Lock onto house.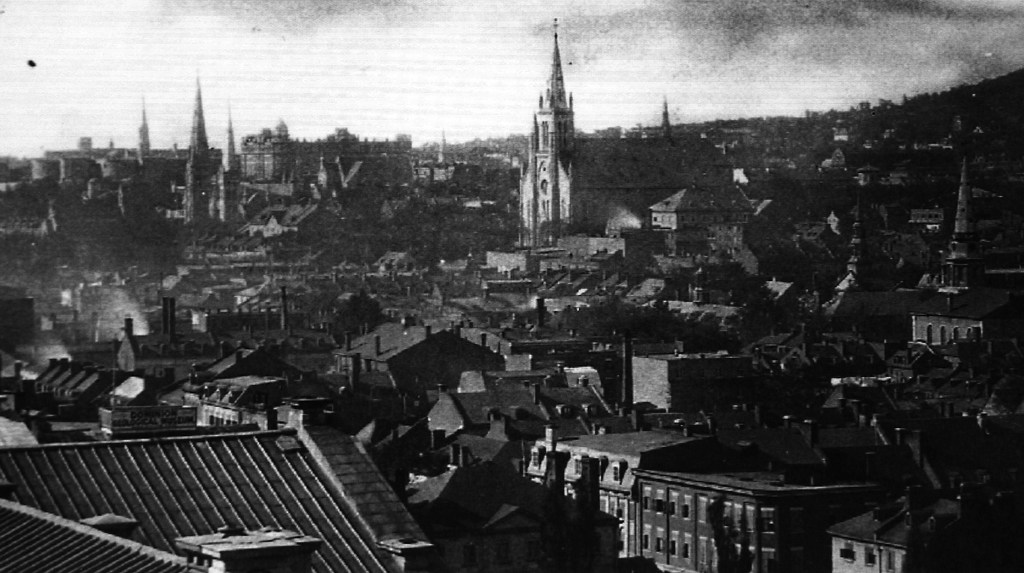
Locked: [820, 485, 1023, 572].
